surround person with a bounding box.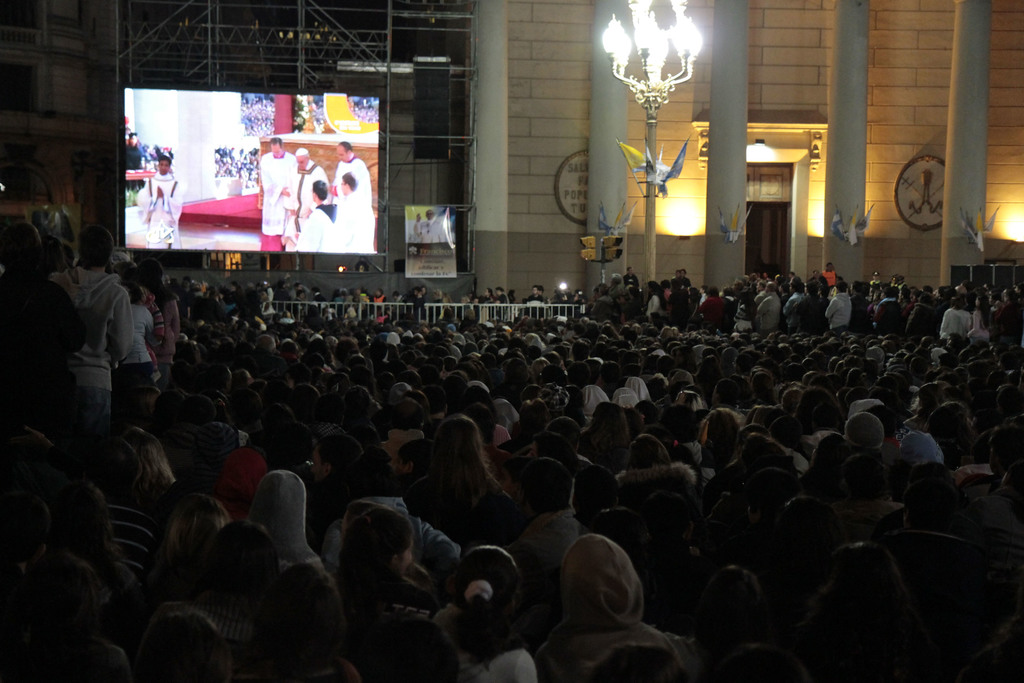
<bbox>282, 147, 330, 249</bbox>.
